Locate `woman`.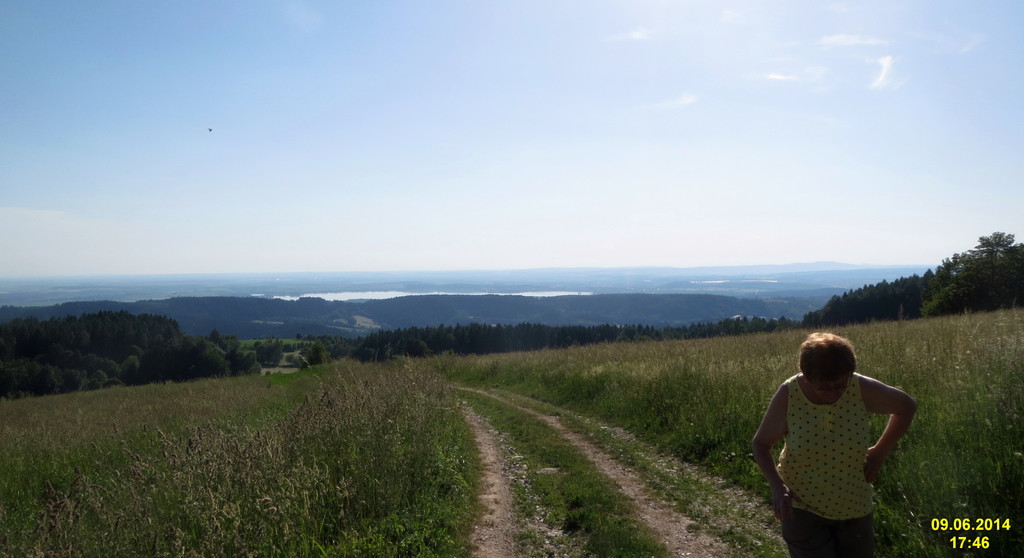
Bounding box: BBox(755, 311, 917, 548).
